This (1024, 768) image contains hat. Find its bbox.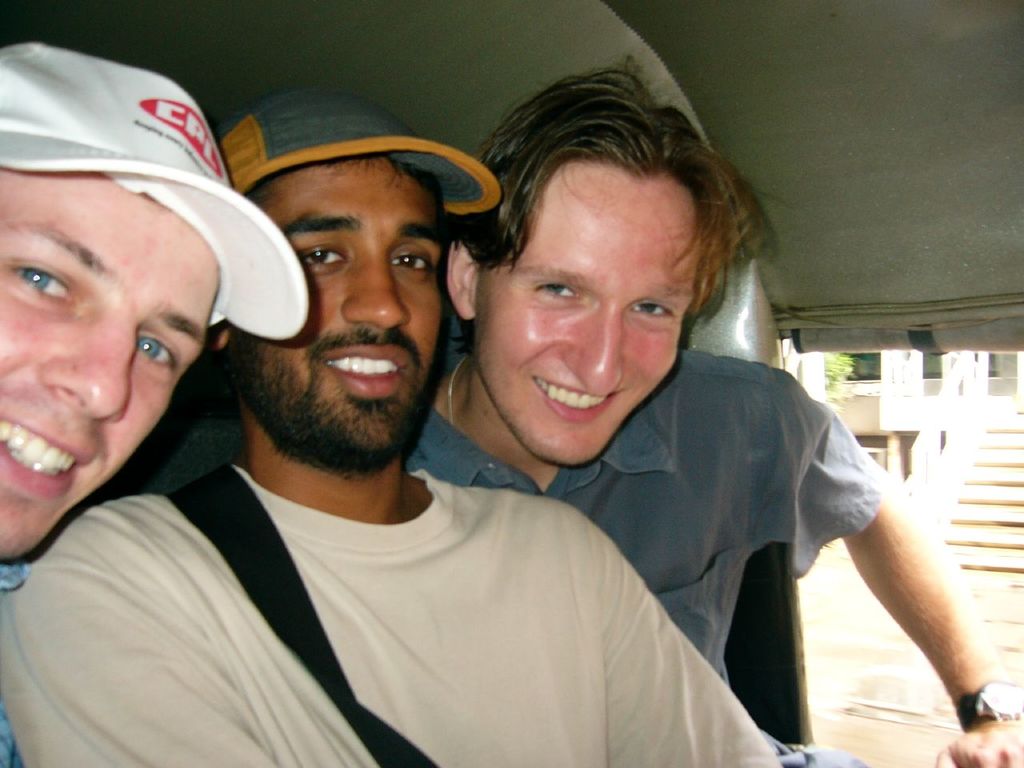
0 36 306 345.
